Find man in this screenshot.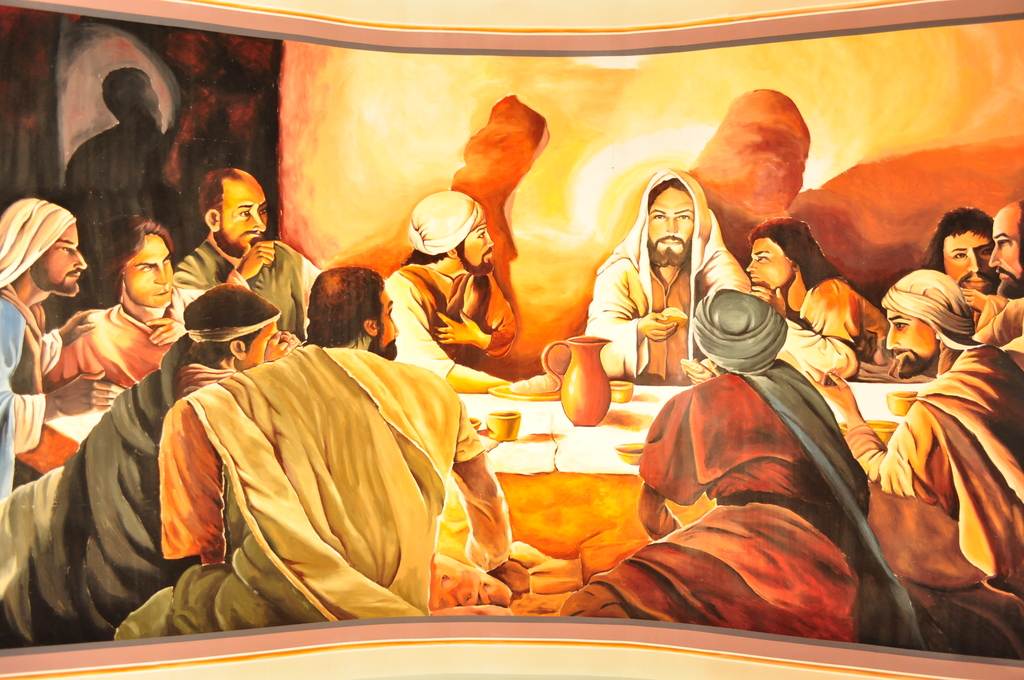
The bounding box for man is [562, 286, 932, 647].
